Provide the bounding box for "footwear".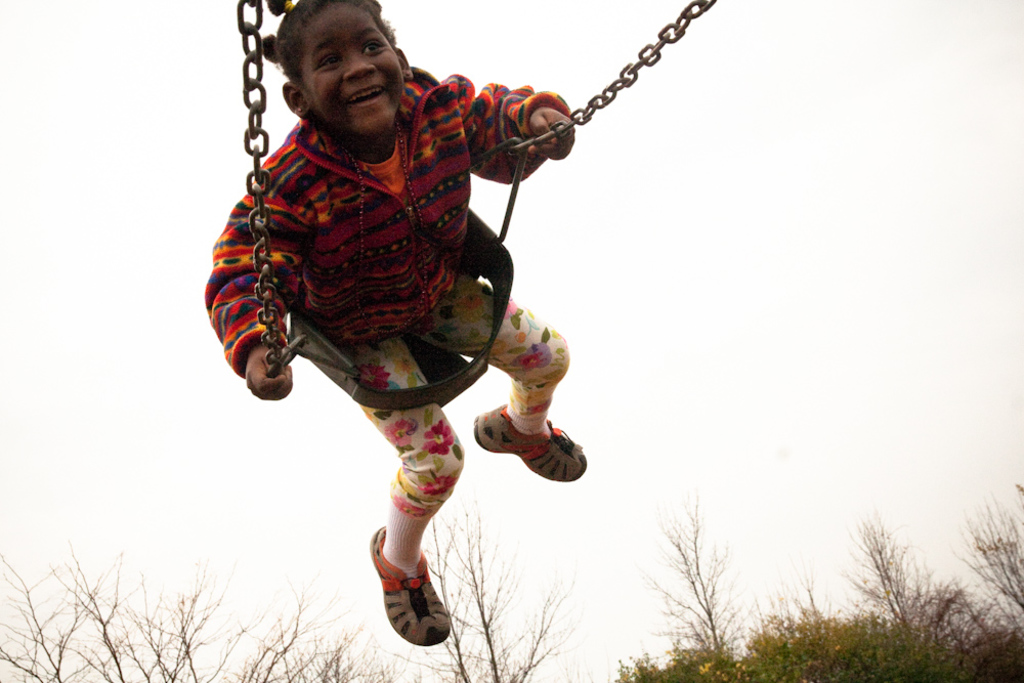
471:398:588:484.
